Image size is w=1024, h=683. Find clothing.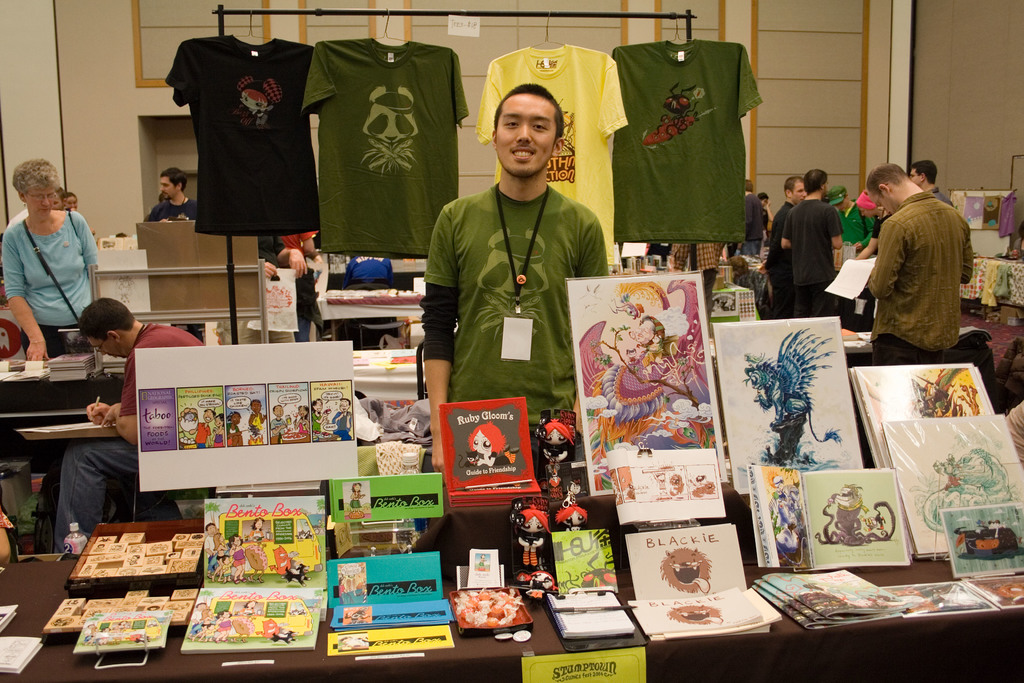
box(272, 419, 284, 431).
